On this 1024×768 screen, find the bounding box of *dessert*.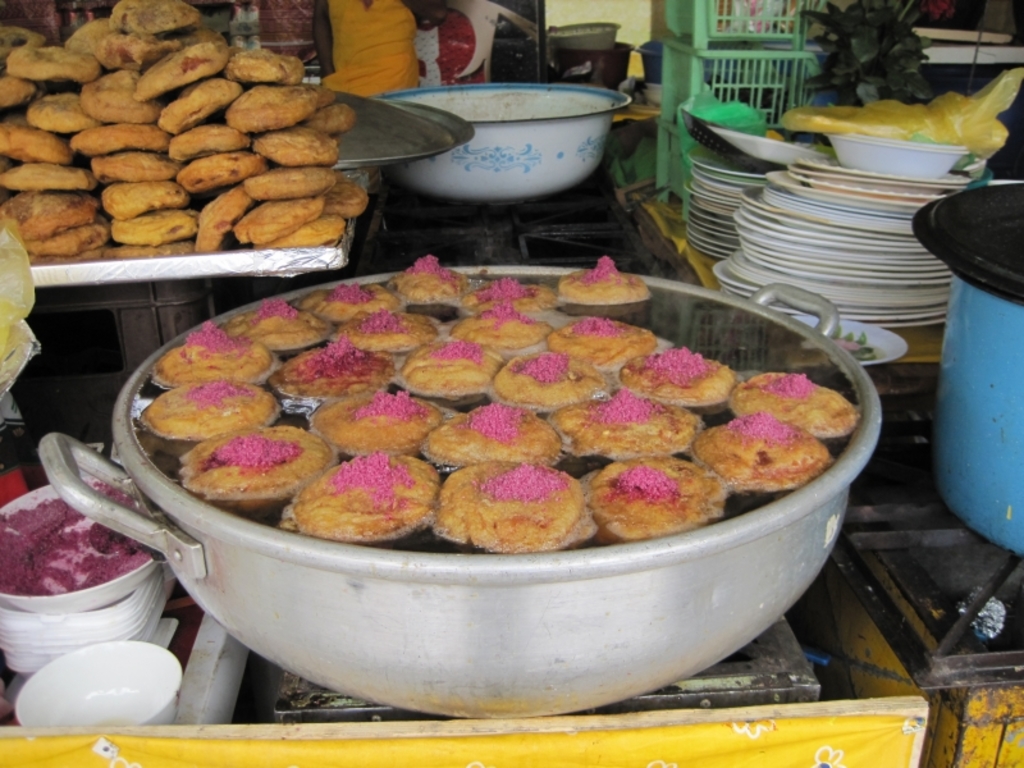
Bounding box: bbox=[0, 28, 93, 90].
